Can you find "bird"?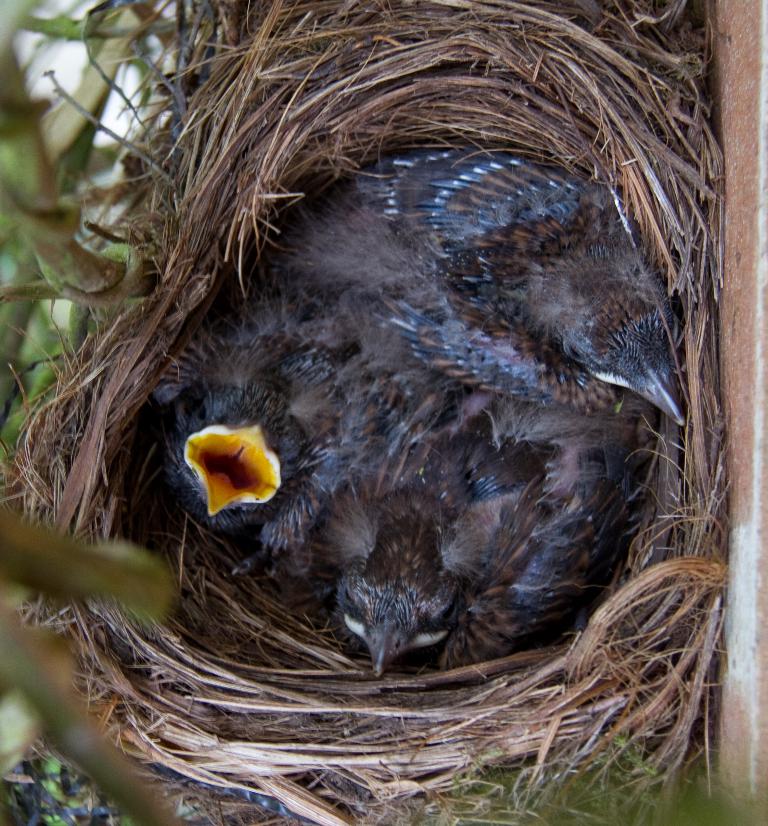
Yes, bounding box: select_region(156, 289, 400, 585).
